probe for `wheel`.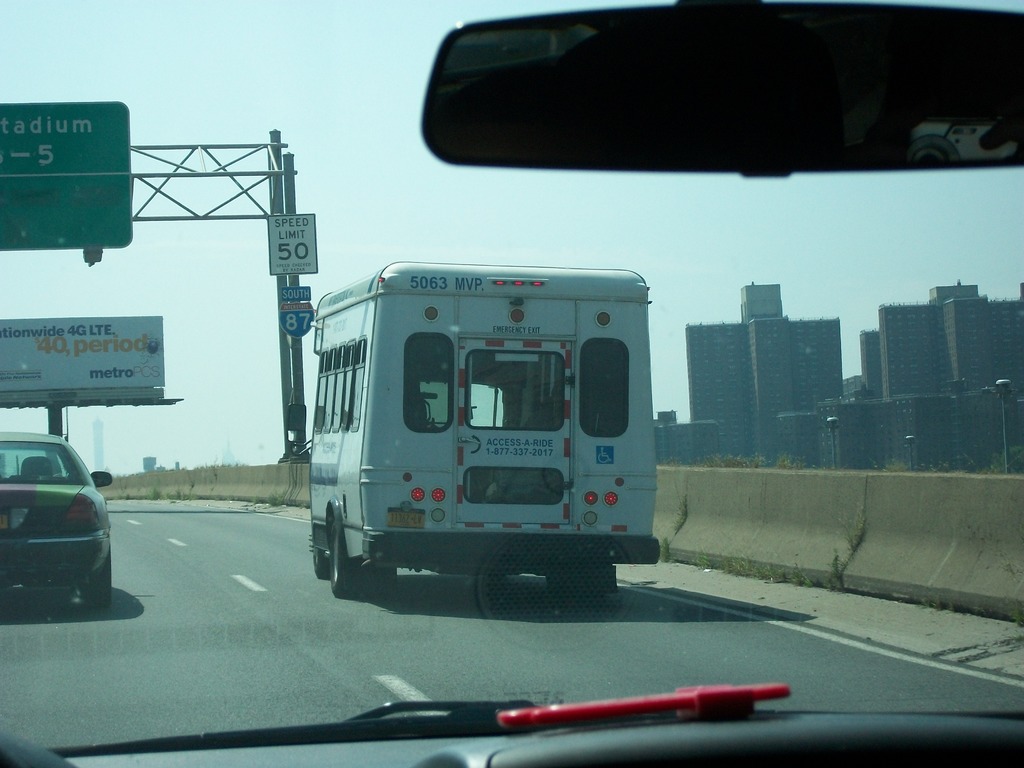
Probe result: 309,548,329,576.
